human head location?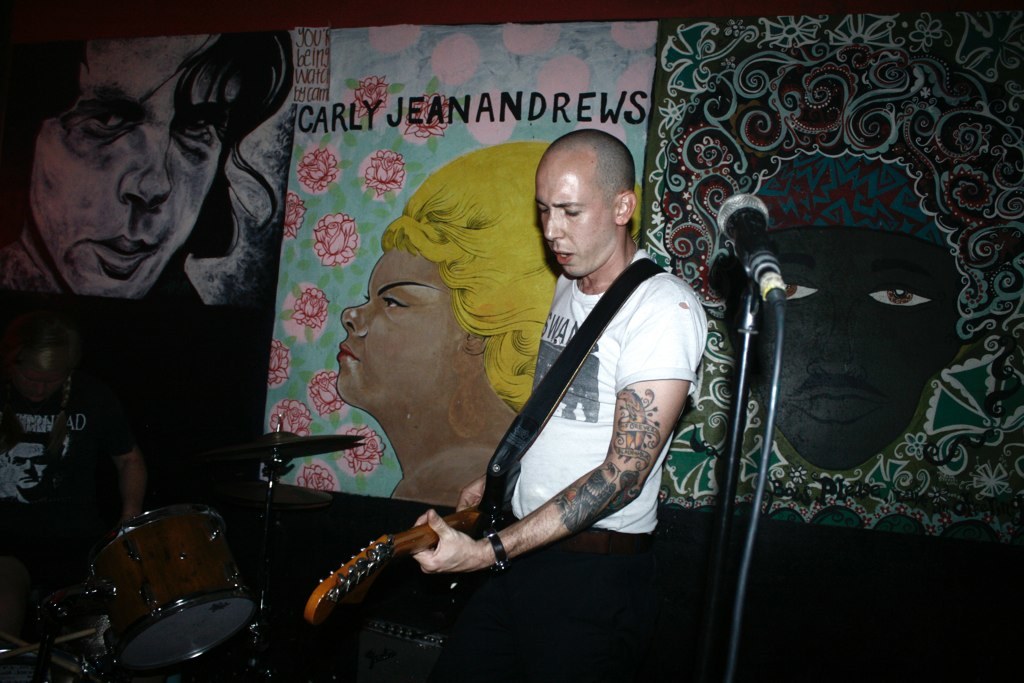
{"x1": 531, "y1": 129, "x2": 636, "y2": 278}
